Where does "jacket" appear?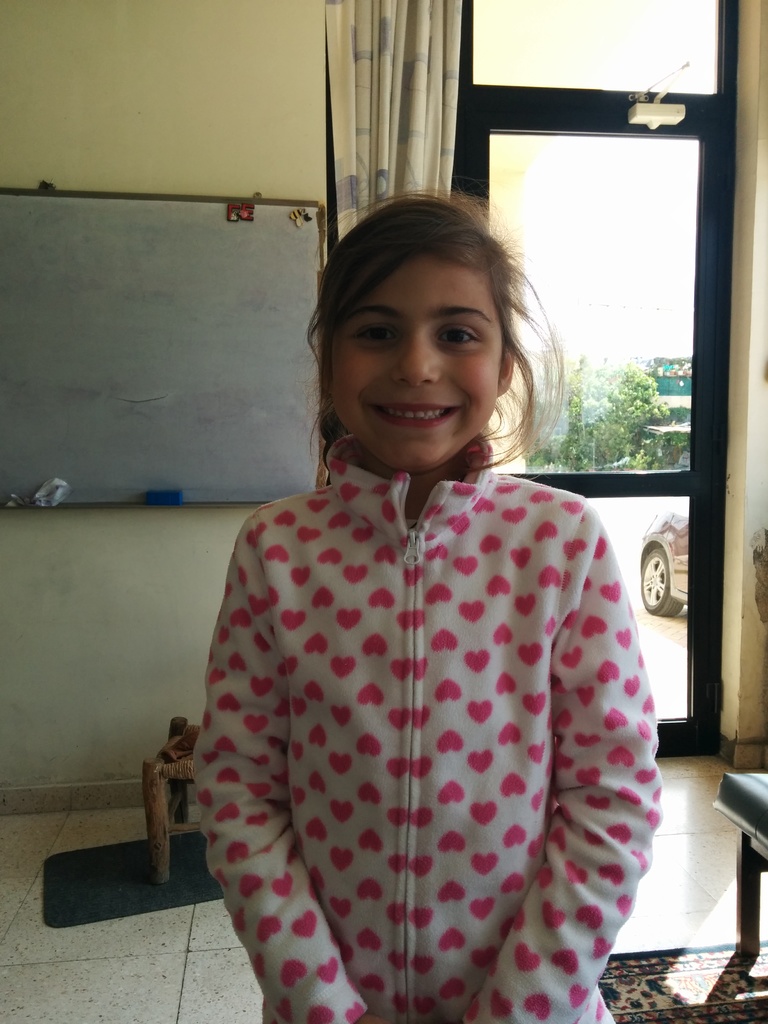
Appears at 190 435 668 1023.
